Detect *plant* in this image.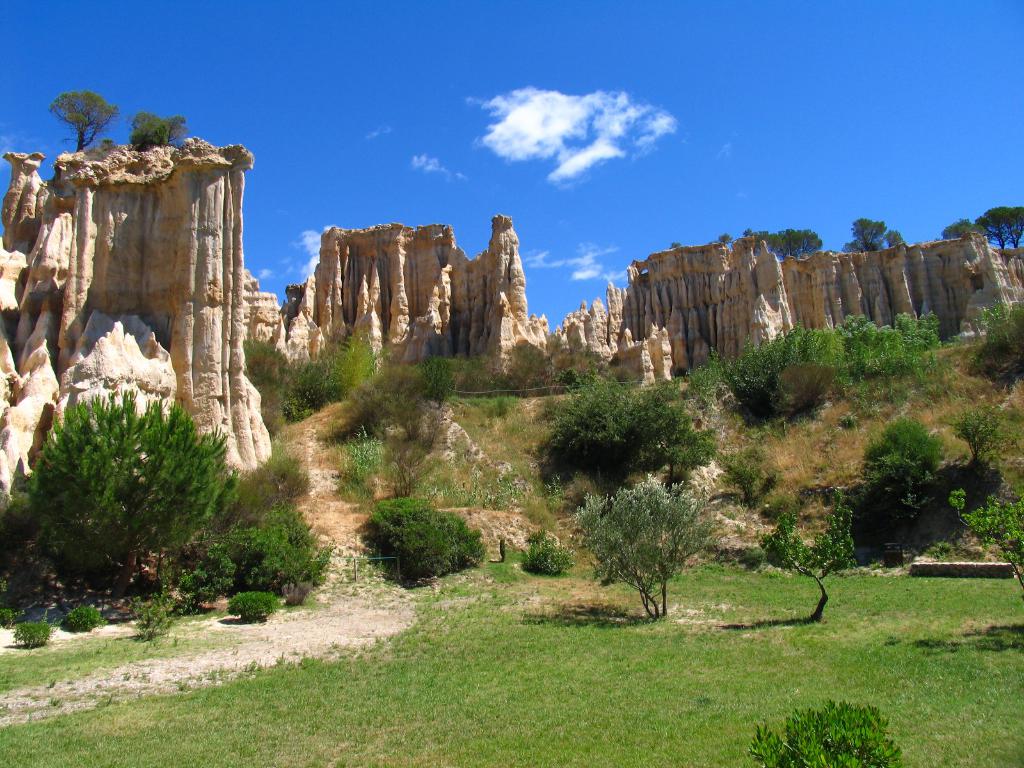
Detection: x1=710 y1=415 x2=784 y2=506.
